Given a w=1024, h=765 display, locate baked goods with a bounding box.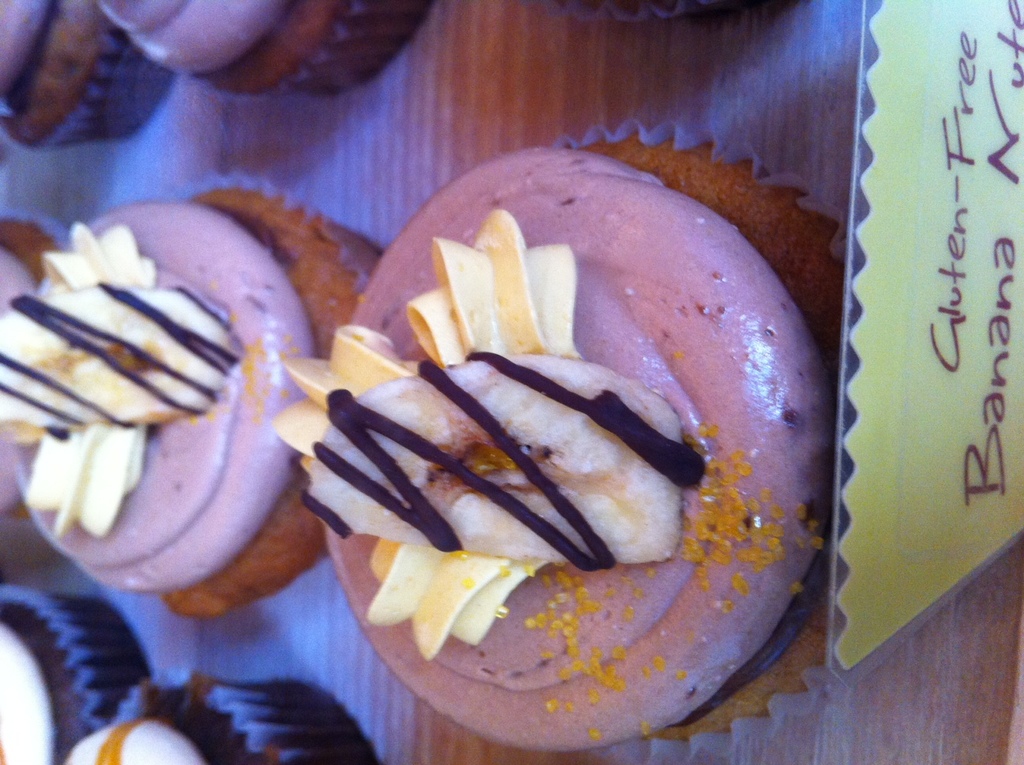
Located: [0, 175, 387, 626].
